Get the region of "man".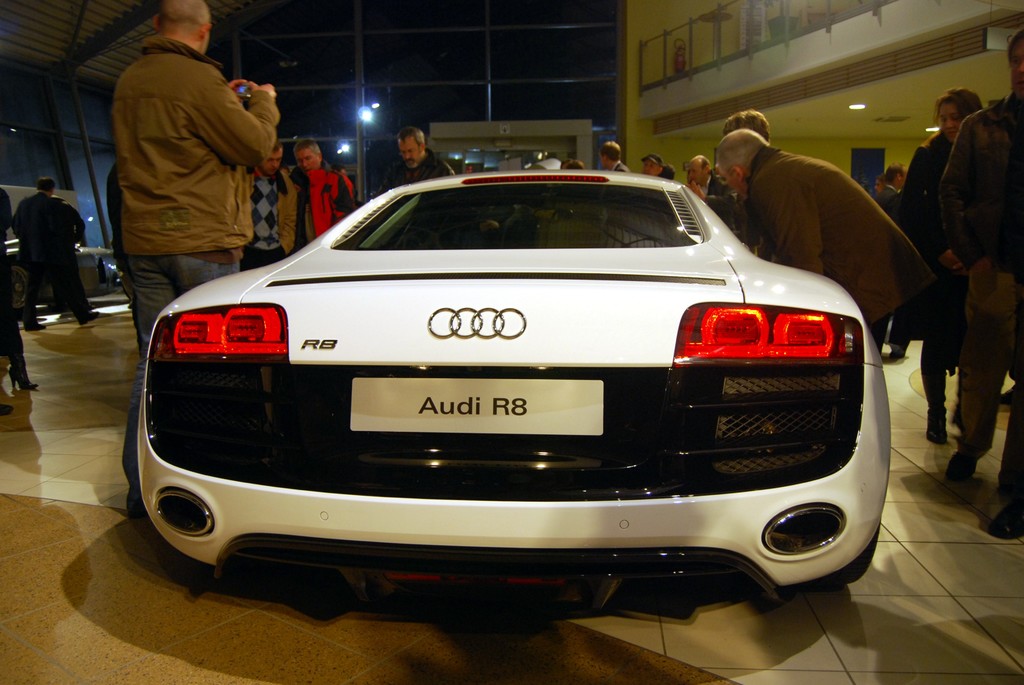
detection(246, 135, 295, 261).
